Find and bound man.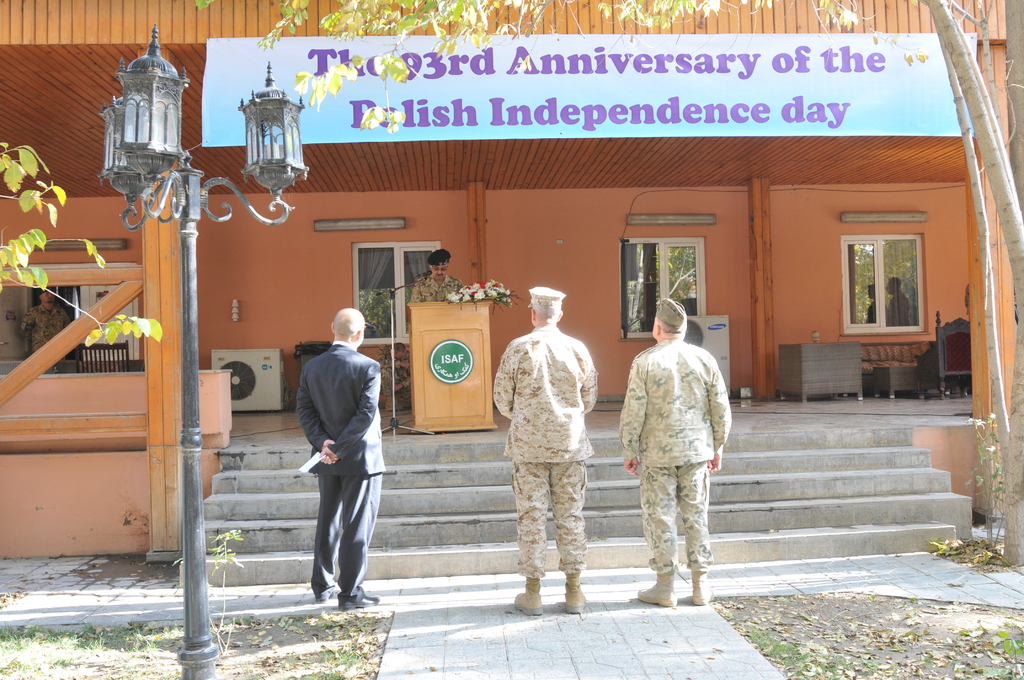
Bound: Rect(413, 245, 474, 305).
